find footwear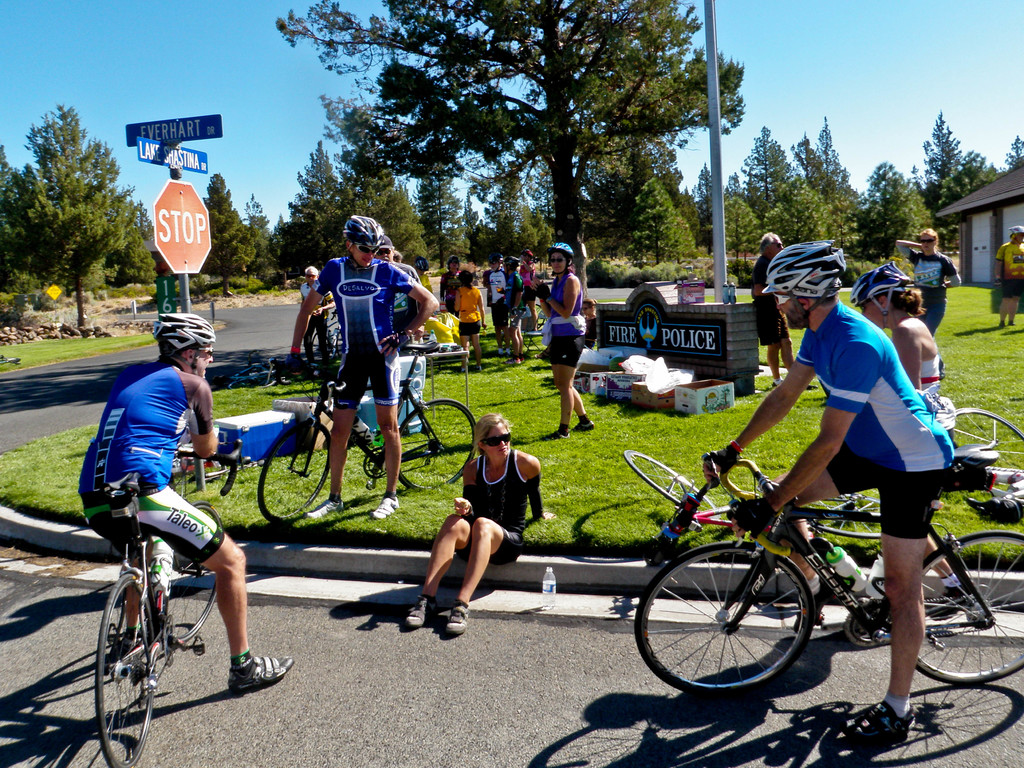
401,597,439,628
